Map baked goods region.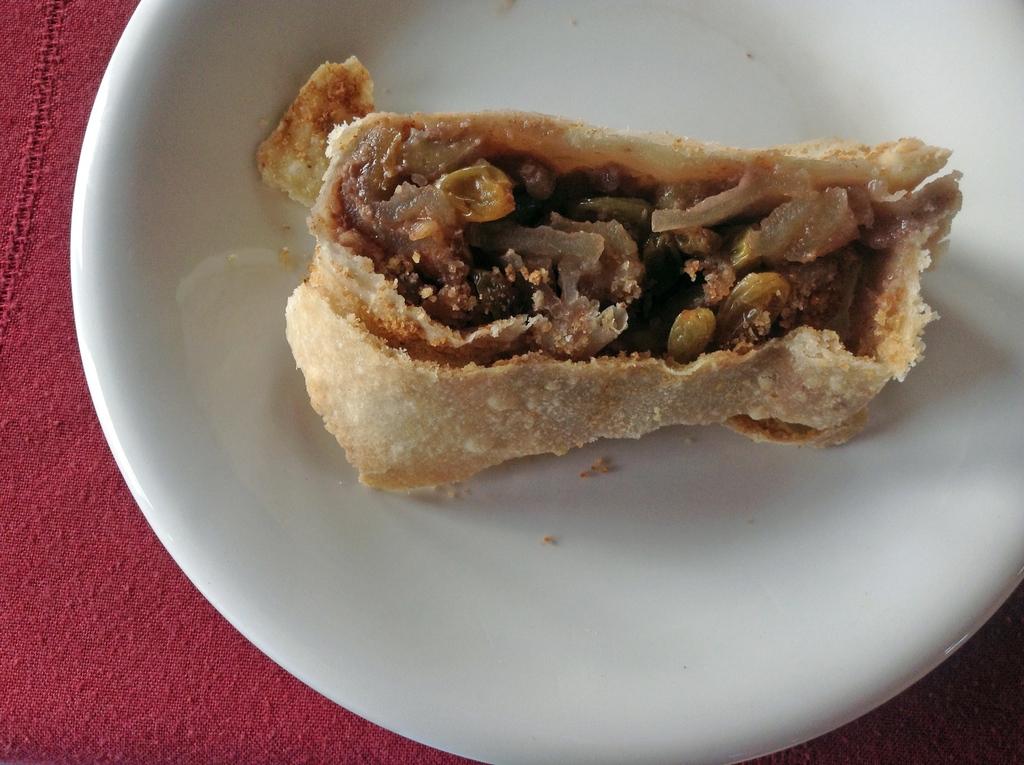
Mapped to locate(253, 50, 376, 208).
